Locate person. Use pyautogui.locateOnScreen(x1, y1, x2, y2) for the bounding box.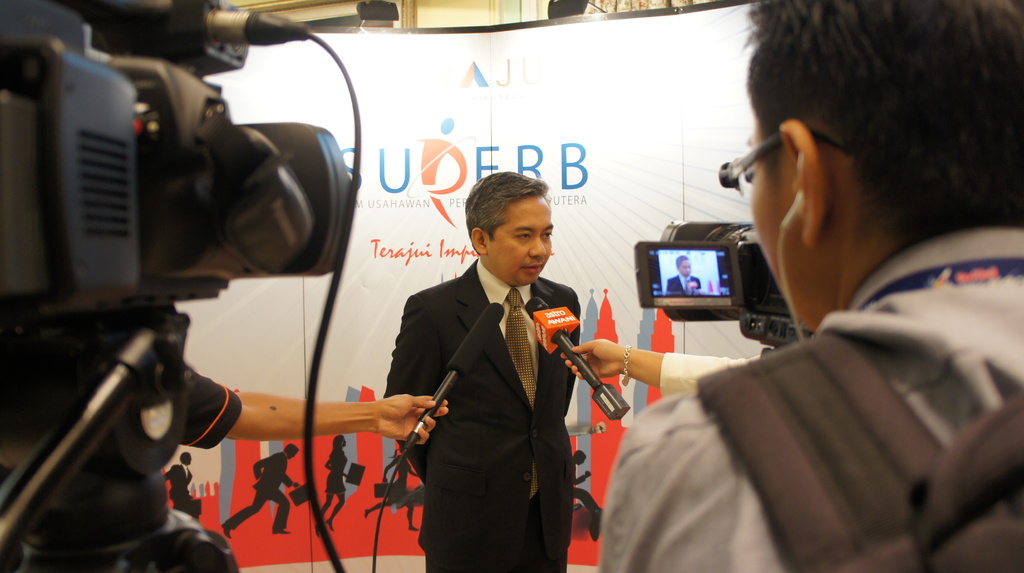
pyautogui.locateOnScreen(372, 157, 598, 572).
